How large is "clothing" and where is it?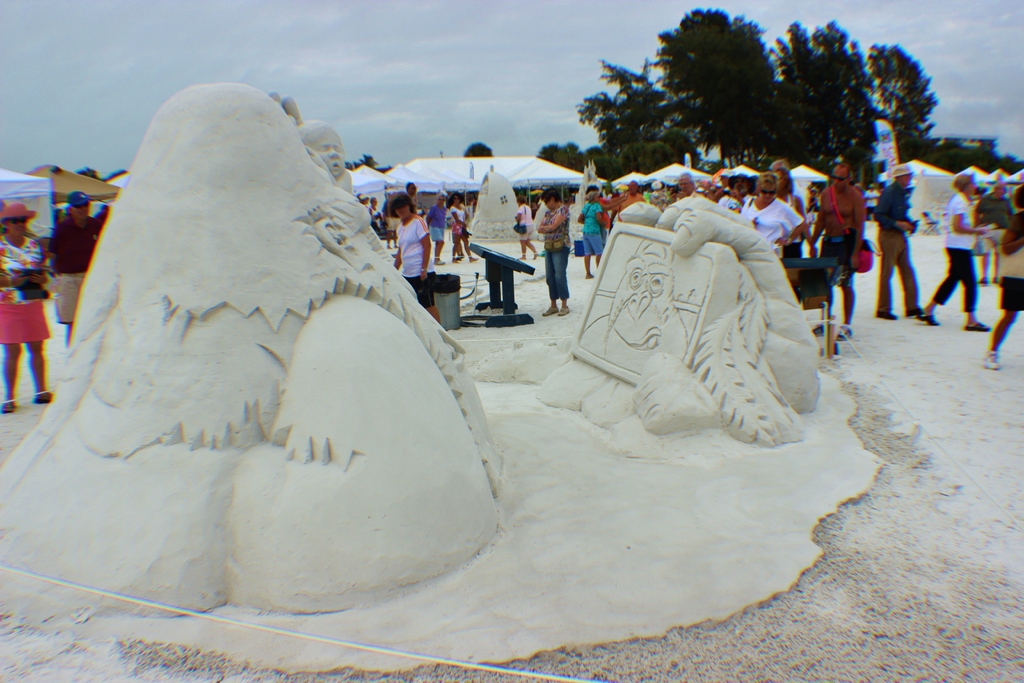
Bounding box: [539, 202, 565, 295].
